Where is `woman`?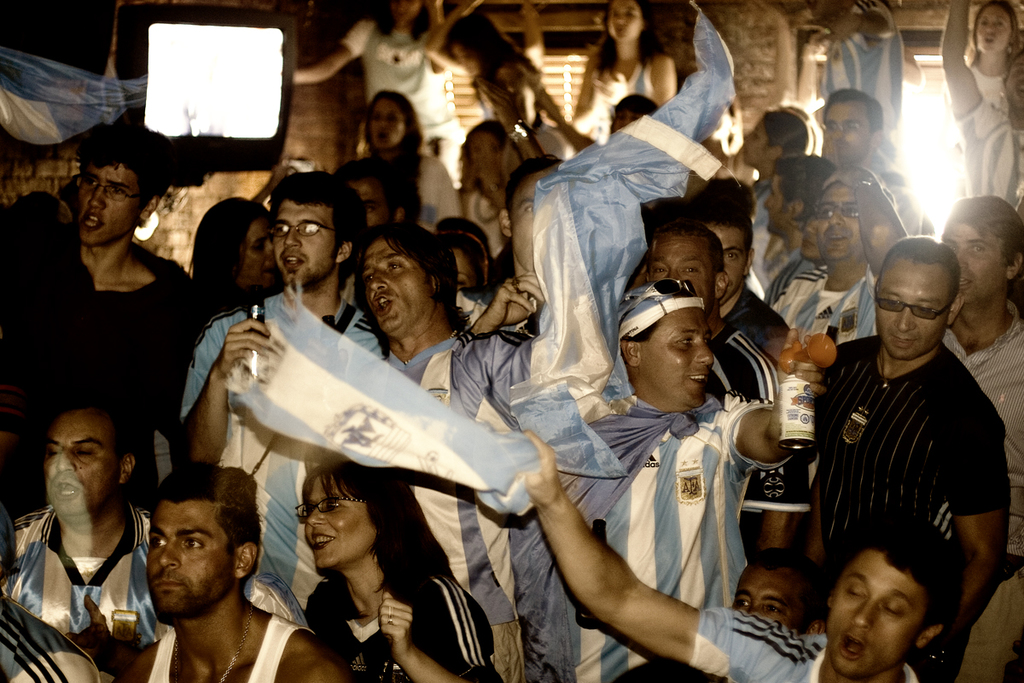
(963, 0, 1023, 114).
